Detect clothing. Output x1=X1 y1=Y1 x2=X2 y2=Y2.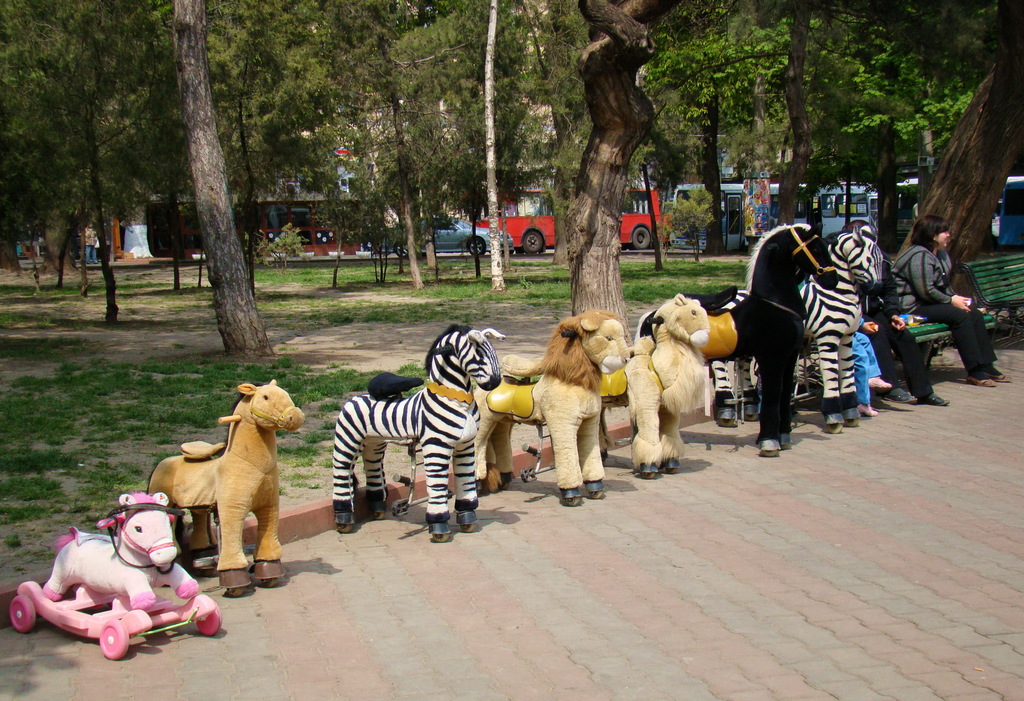
x1=852 y1=331 x2=883 y2=401.
